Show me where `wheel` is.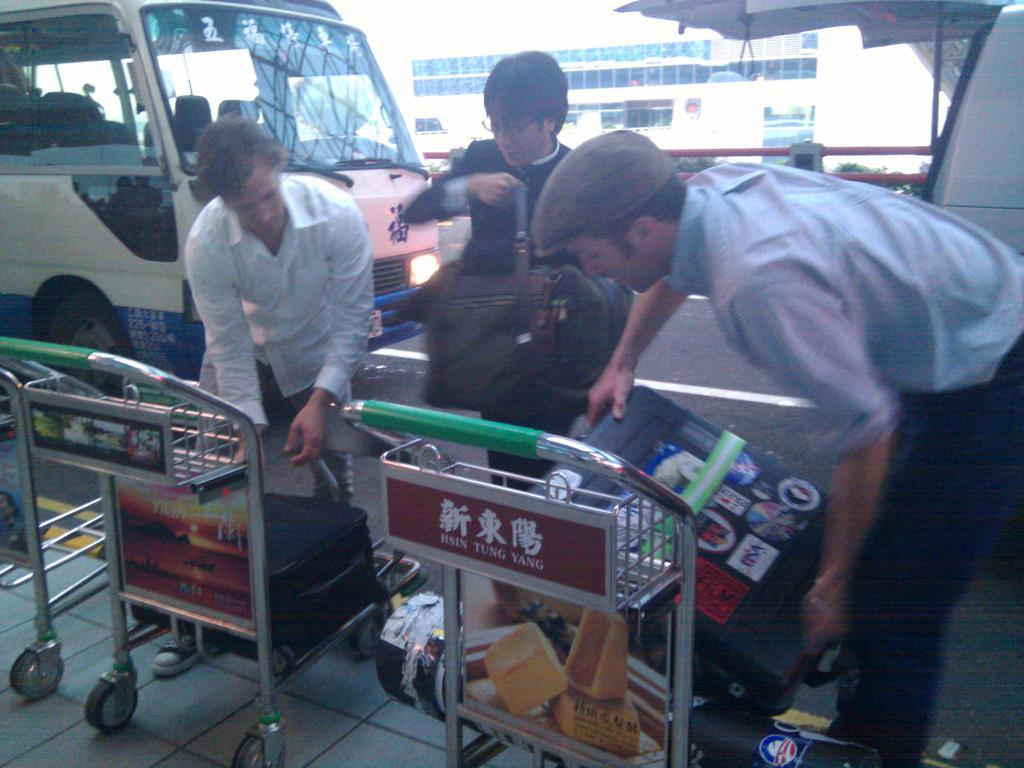
`wheel` is at left=9, top=648, right=66, bottom=700.
